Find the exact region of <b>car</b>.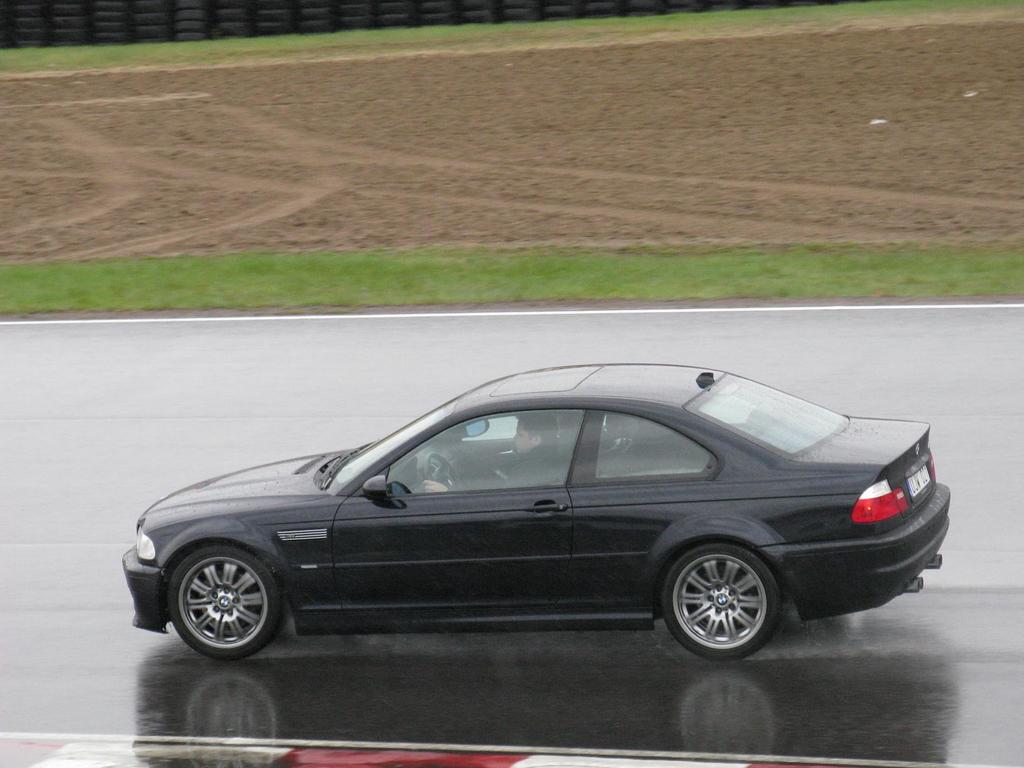
Exact region: [x1=120, y1=365, x2=949, y2=657].
